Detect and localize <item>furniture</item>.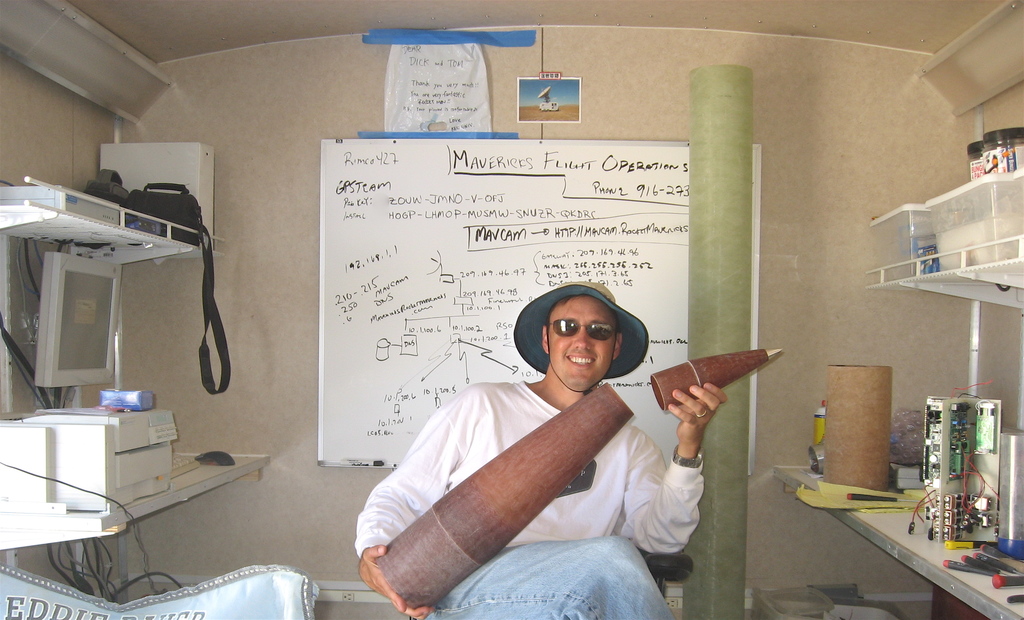
Localized at 0 208 269 601.
